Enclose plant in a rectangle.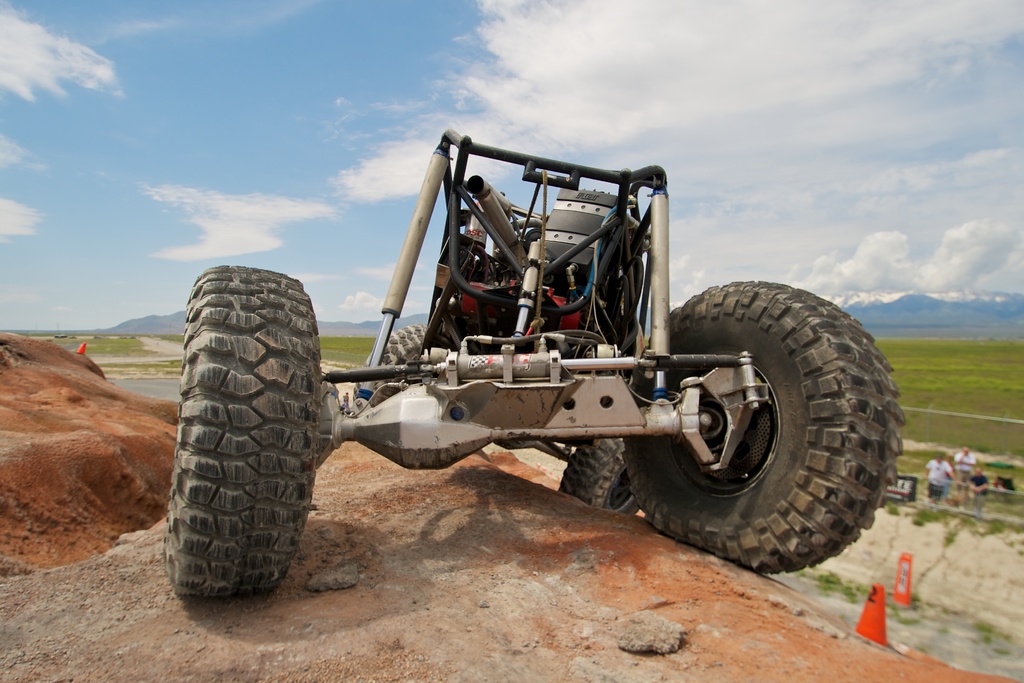
detection(961, 621, 1012, 660).
